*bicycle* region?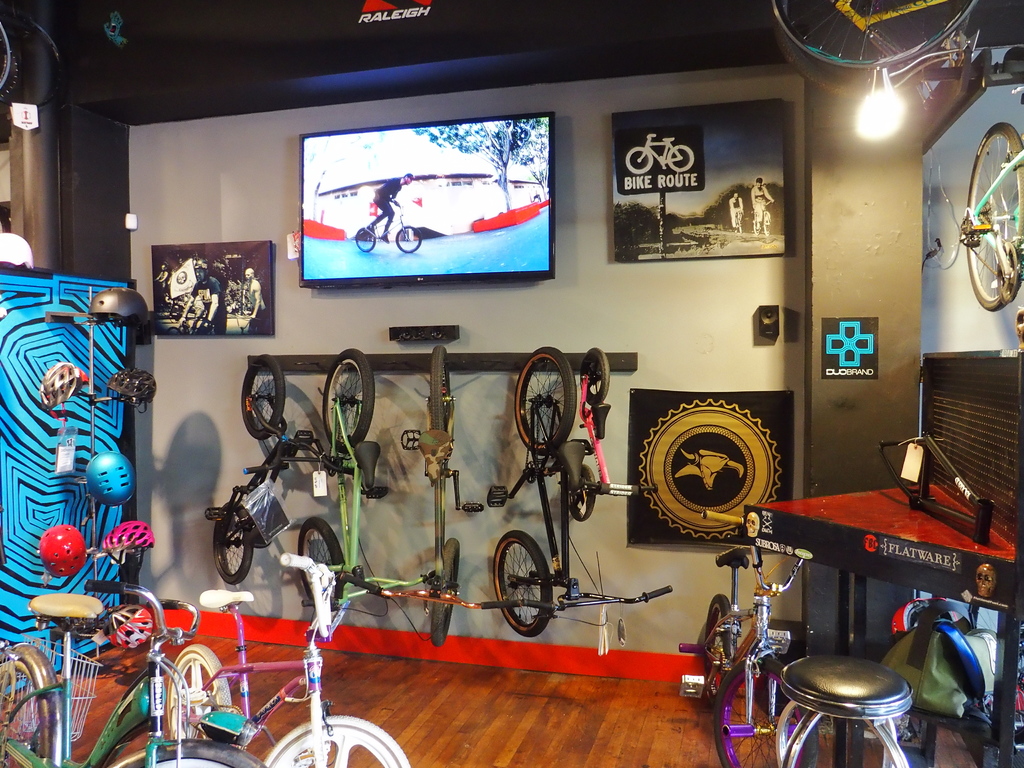
region(285, 347, 391, 591)
